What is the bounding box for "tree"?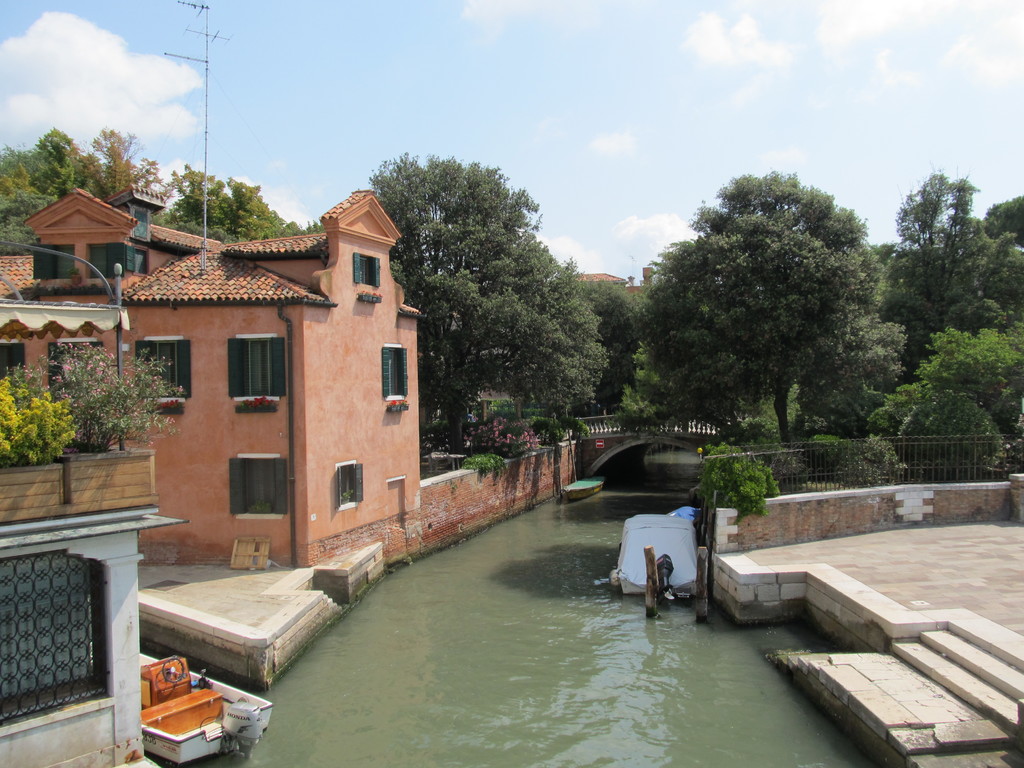
l=0, t=163, r=61, b=216.
